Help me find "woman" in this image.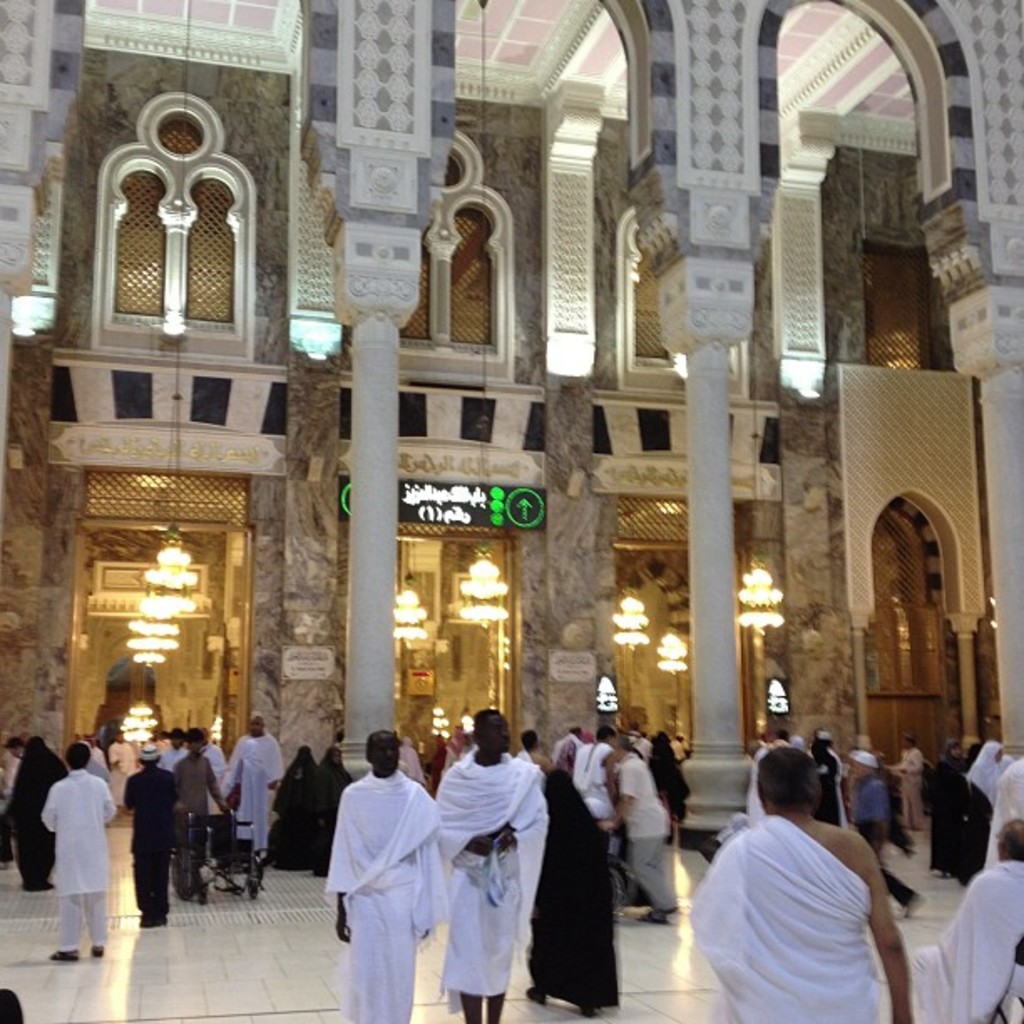
Found it: (311, 745, 353, 877).
